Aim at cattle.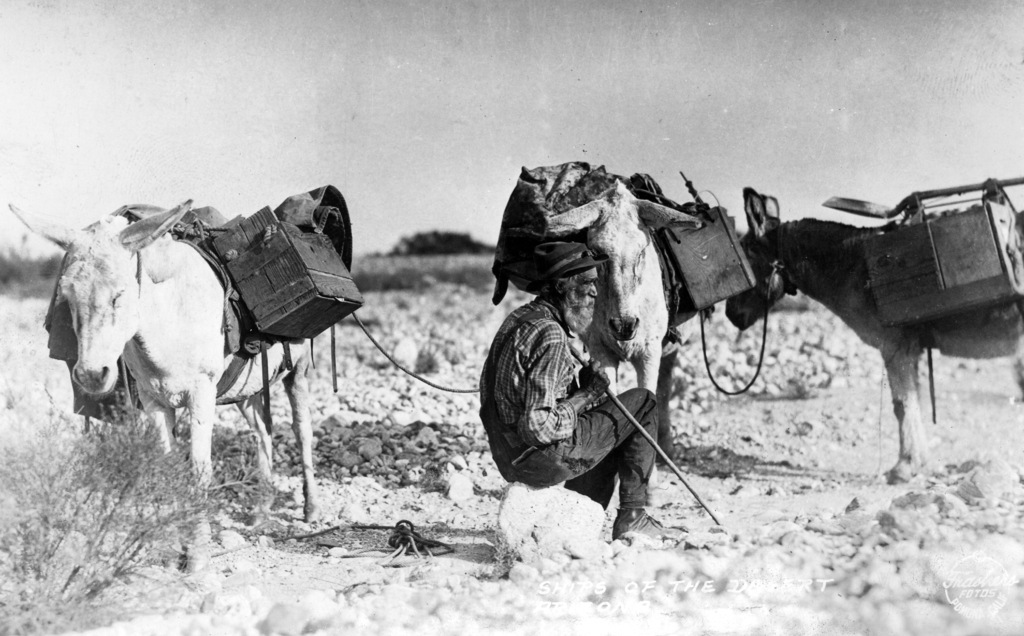
Aimed at [484,172,790,545].
